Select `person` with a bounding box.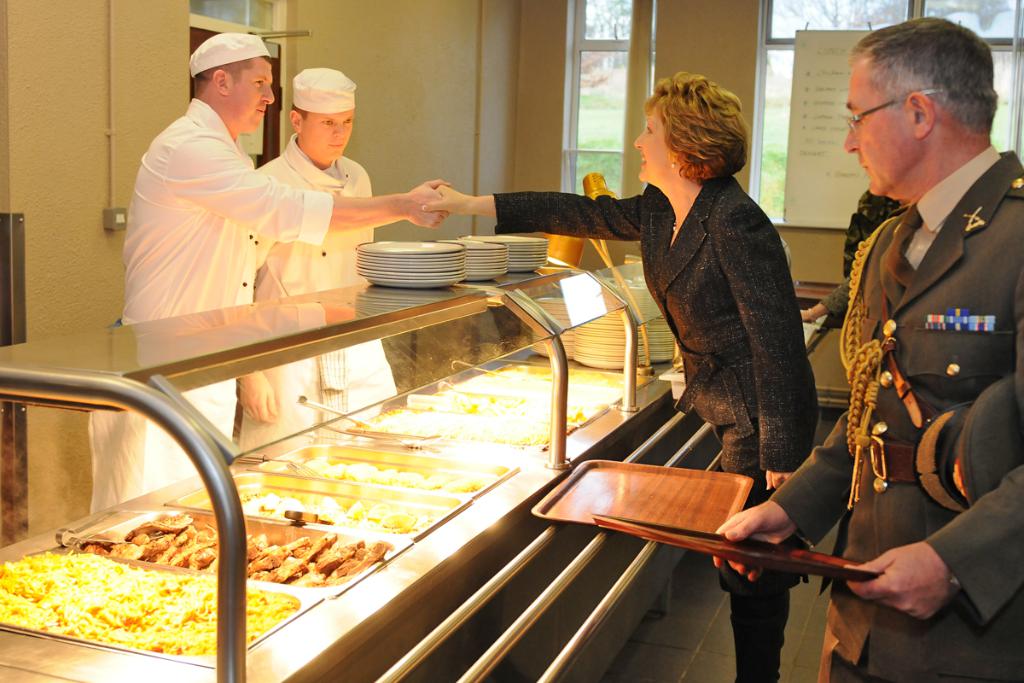
803/188/899/325.
